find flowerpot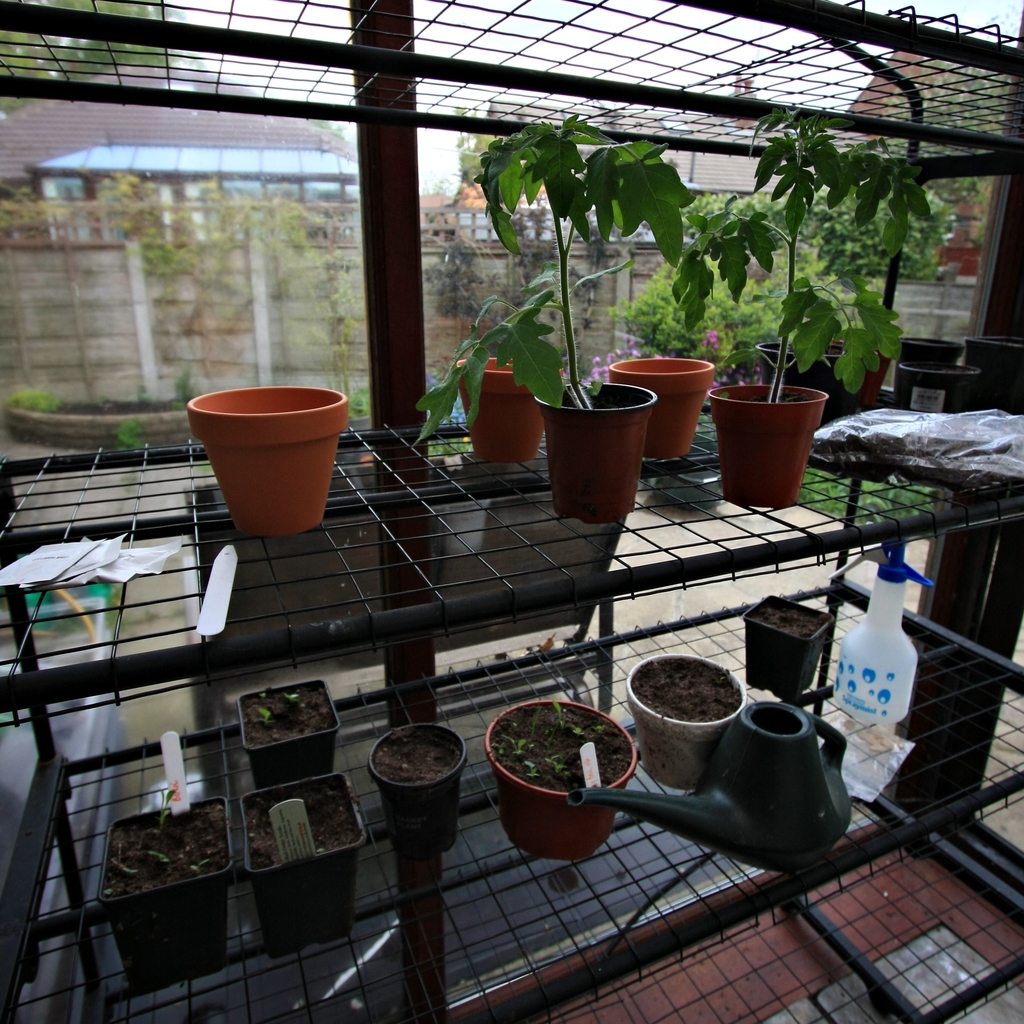
box(536, 379, 666, 533)
